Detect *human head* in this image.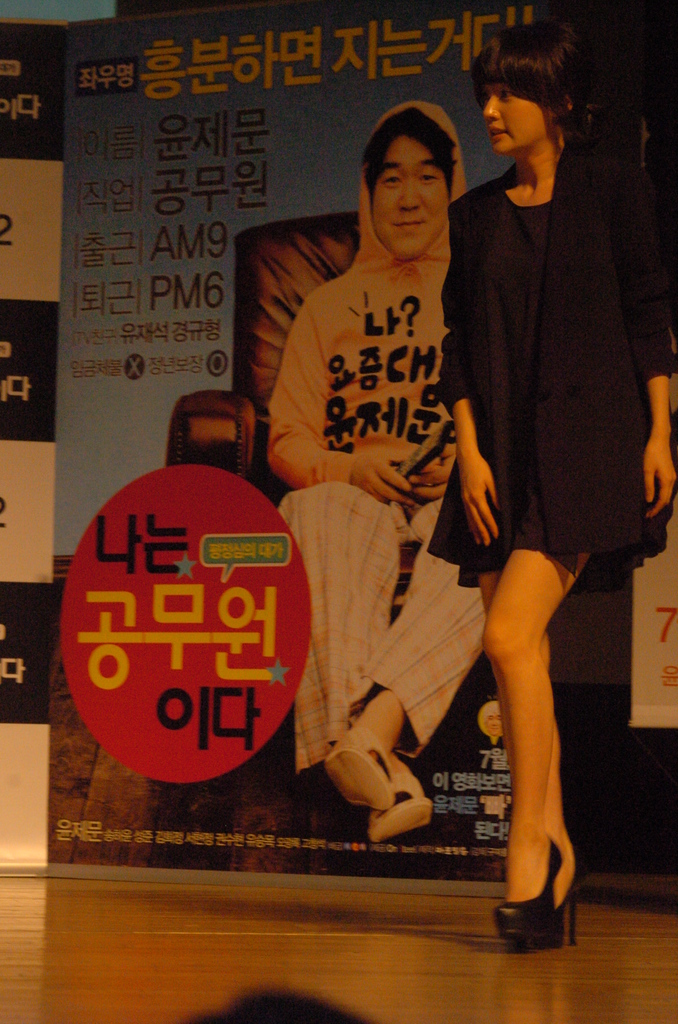
Detection: box(467, 26, 607, 168).
